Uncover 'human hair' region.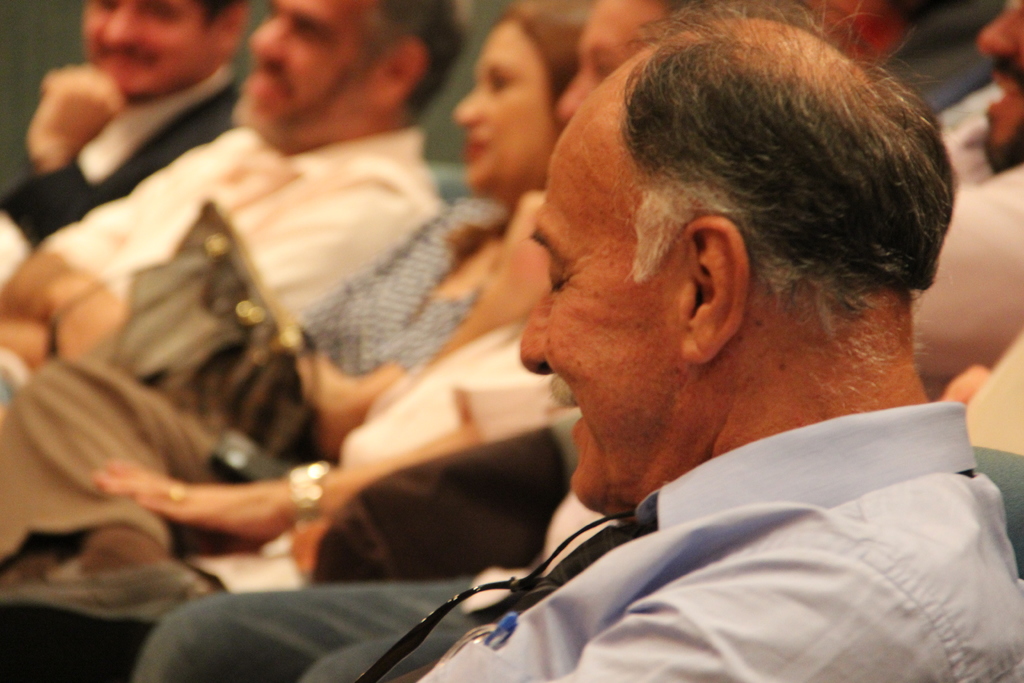
Uncovered: [627, 0, 957, 364].
